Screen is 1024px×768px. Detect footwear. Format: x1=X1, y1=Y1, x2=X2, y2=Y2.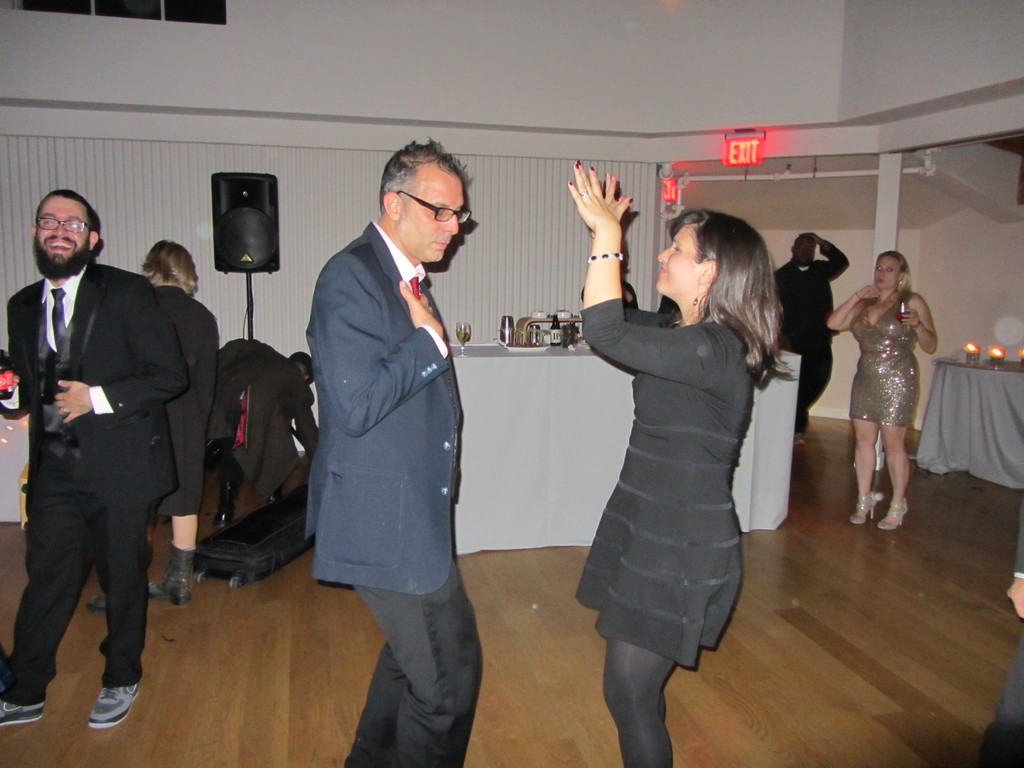
x1=147, y1=541, x2=196, y2=609.
